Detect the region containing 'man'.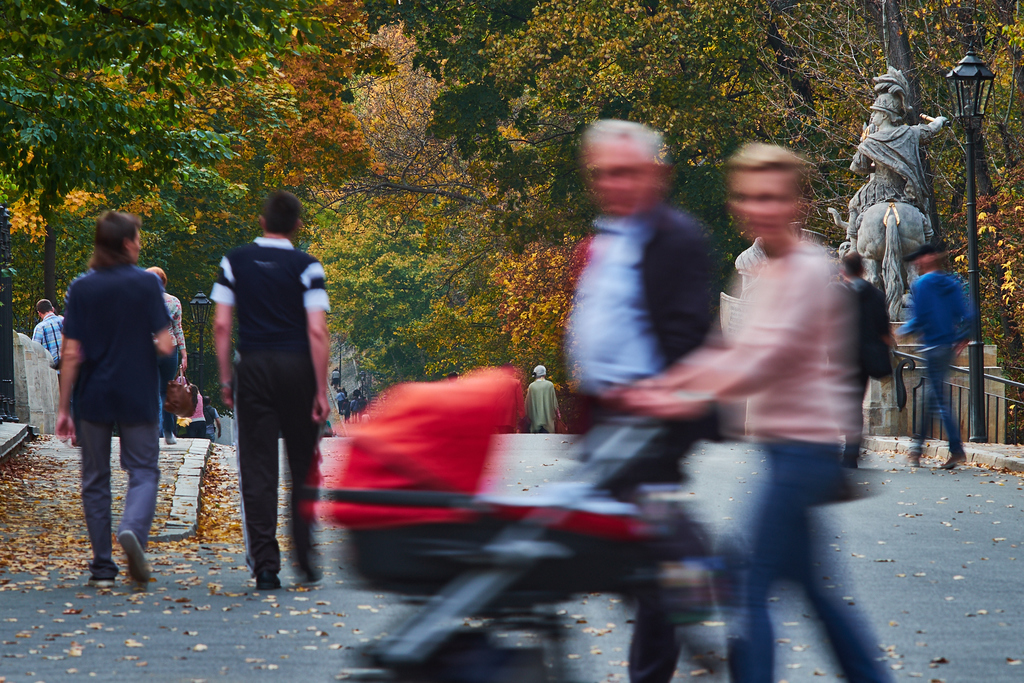
844 92 949 253.
